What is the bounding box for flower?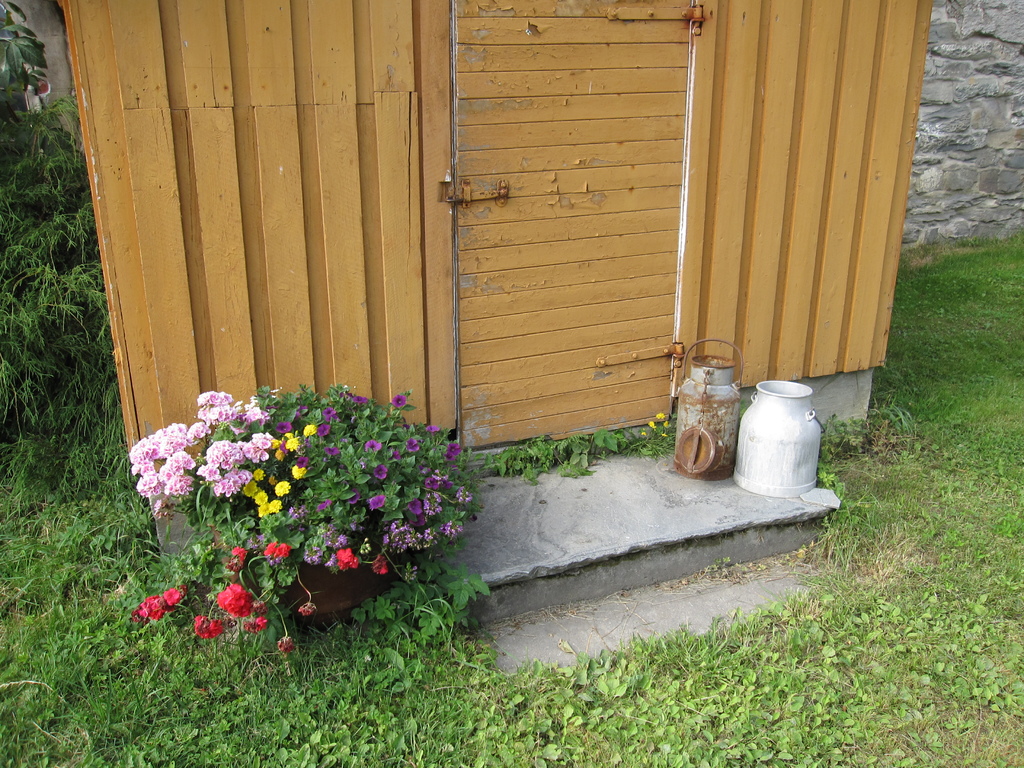
[left=353, top=390, right=371, bottom=406].
